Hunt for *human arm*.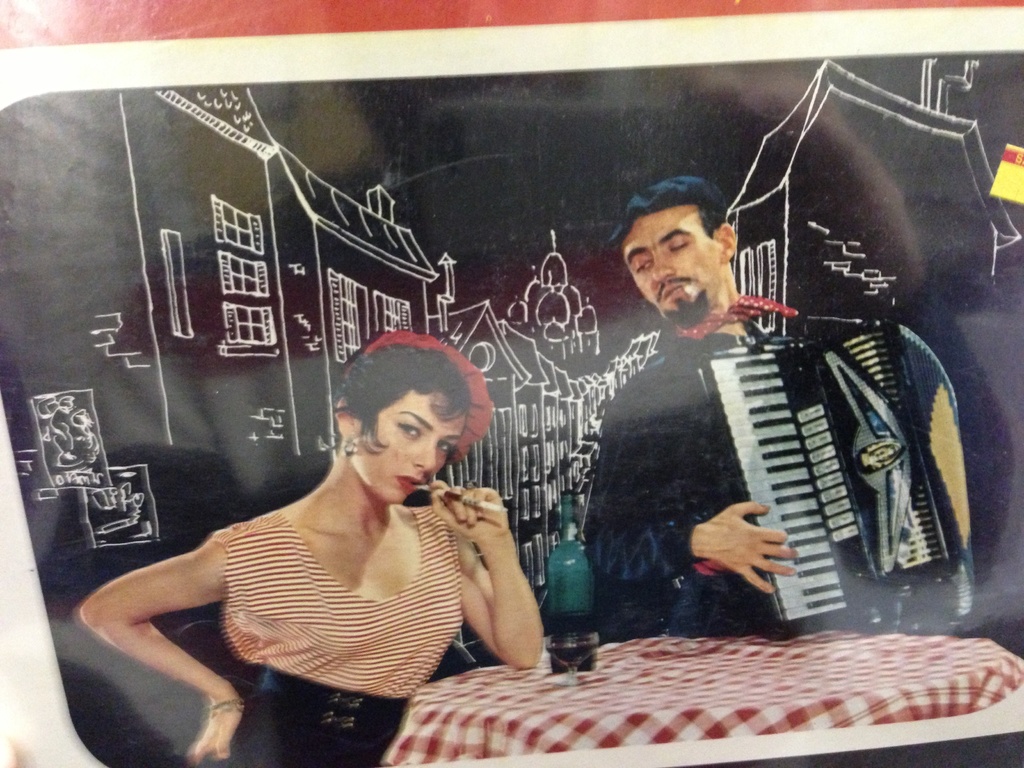
Hunted down at [431,466,553,673].
